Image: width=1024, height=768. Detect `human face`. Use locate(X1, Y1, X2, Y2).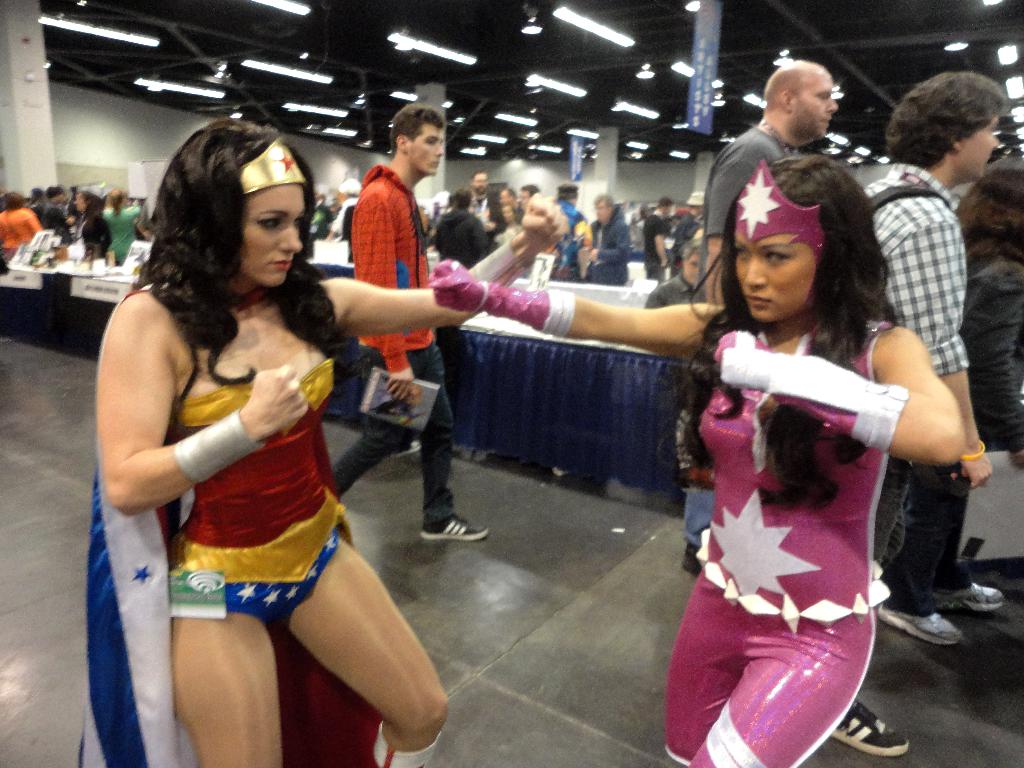
locate(240, 183, 304, 285).
